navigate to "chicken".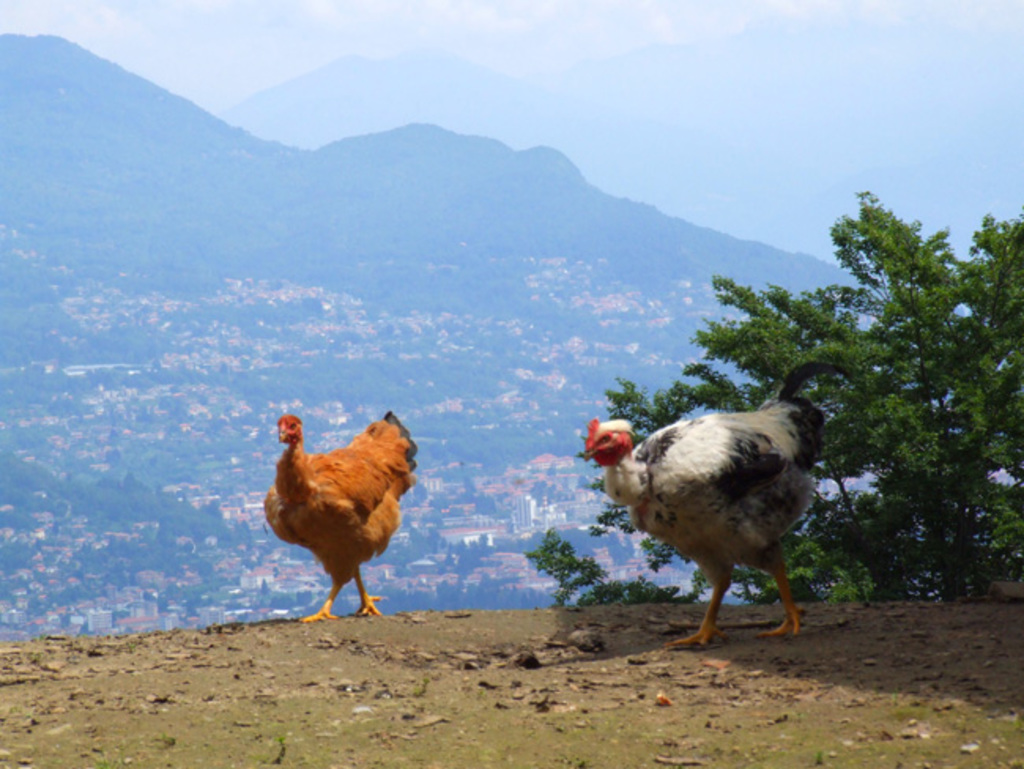
Navigation target: l=258, t=397, r=425, b=621.
